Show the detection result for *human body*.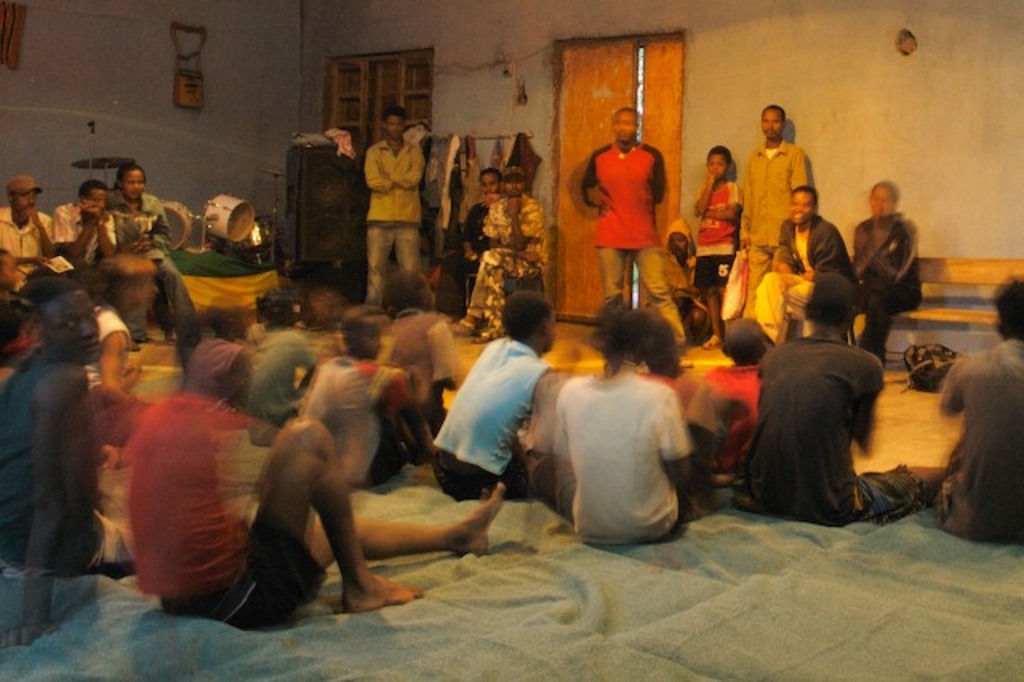
581, 91, 686, 344.
